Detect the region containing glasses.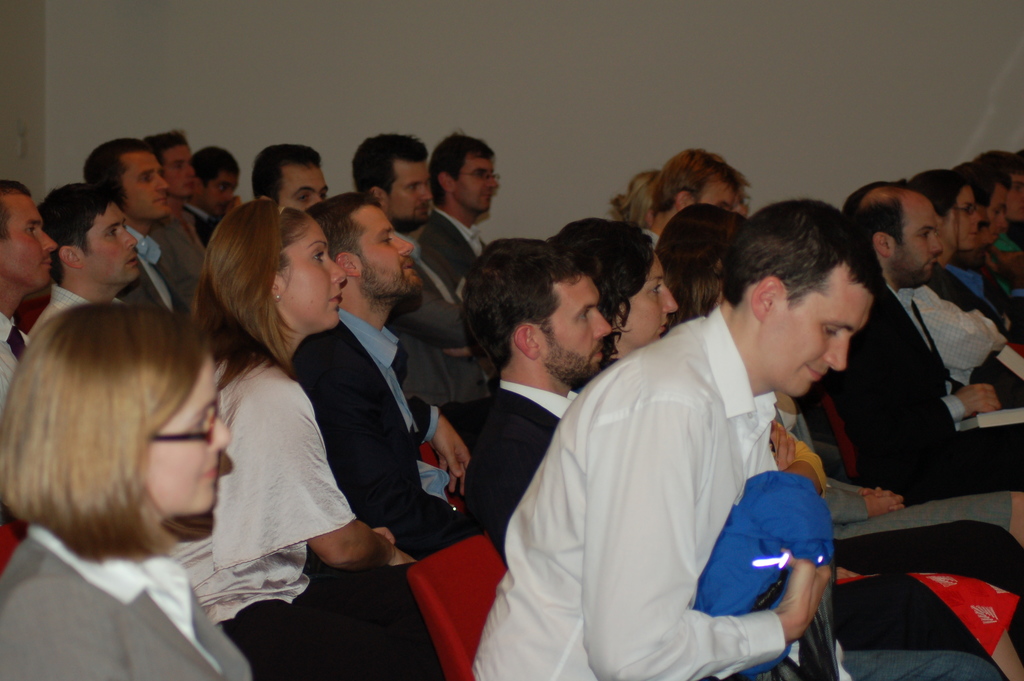
[946,199,979,220].
